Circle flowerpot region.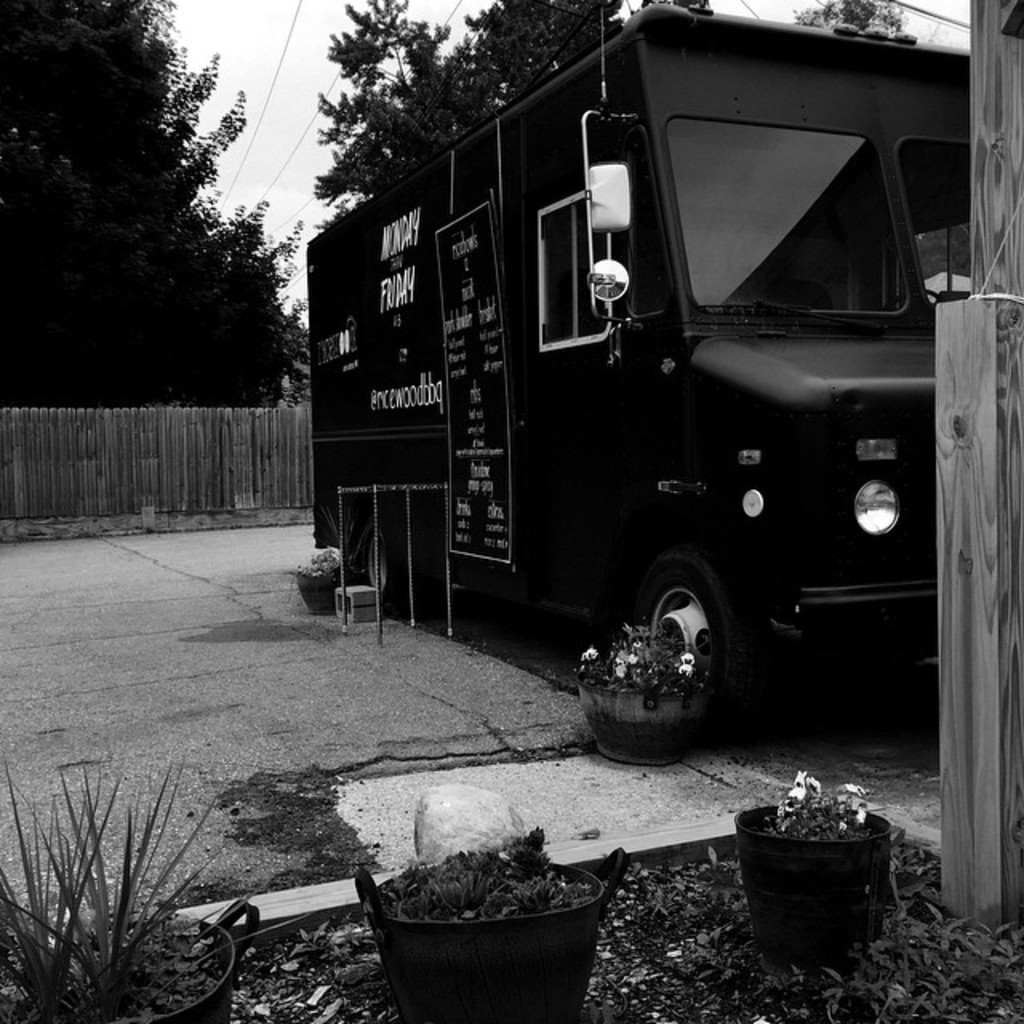
Region: rect(573, 678, 709, 760).
